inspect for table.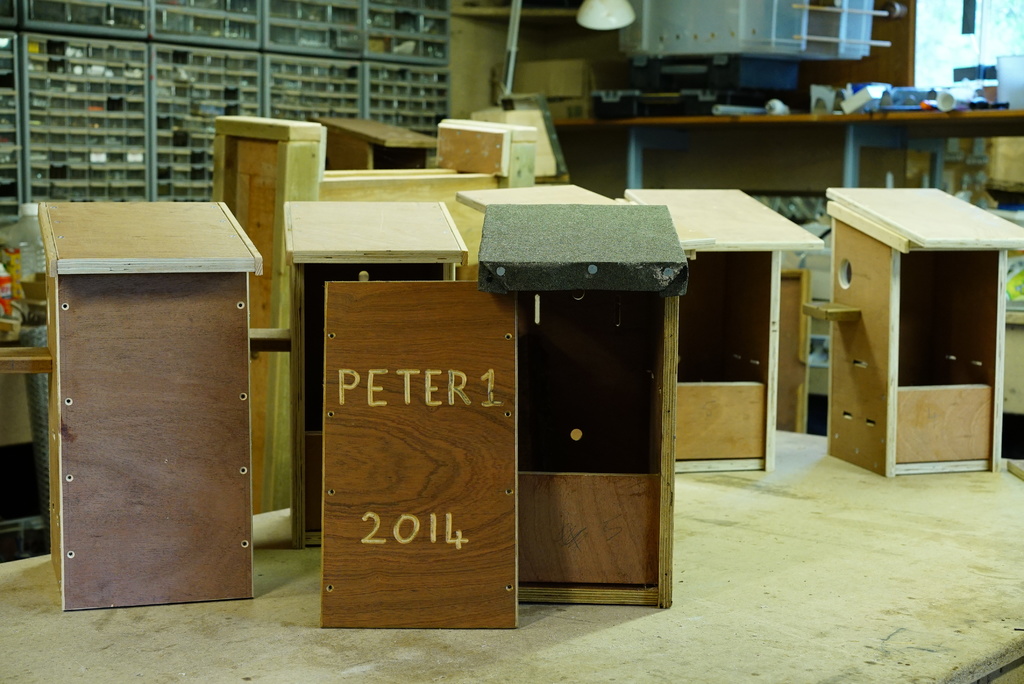
Inspection: Rect(822, 181, 1023, 476).
